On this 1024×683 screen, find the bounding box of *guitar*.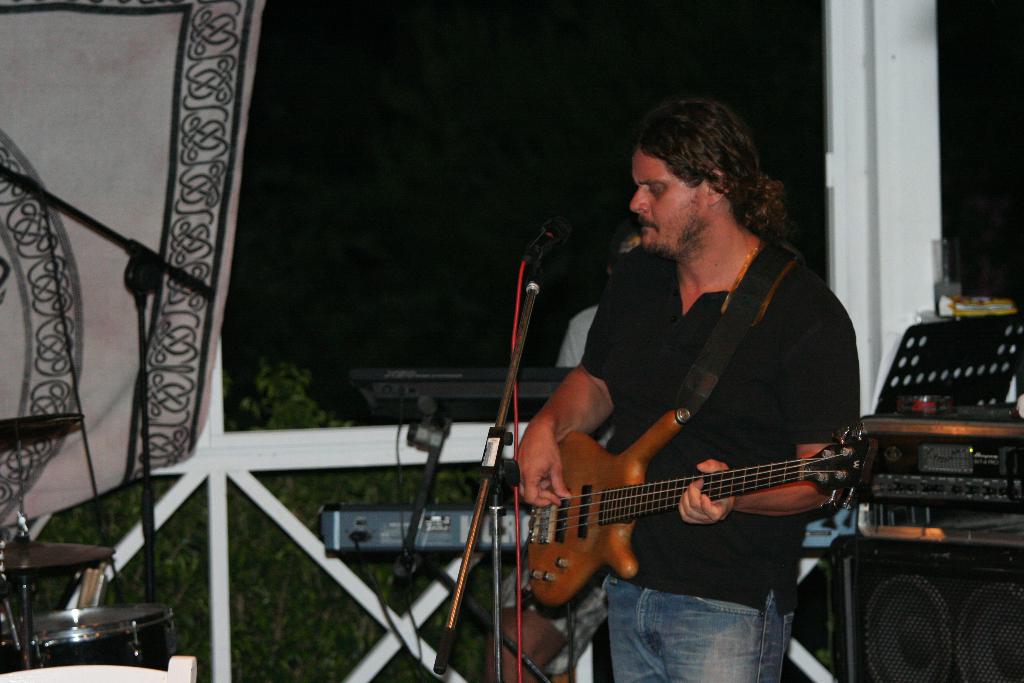
Bounding box: BBox(504, 415, 892, 630).
